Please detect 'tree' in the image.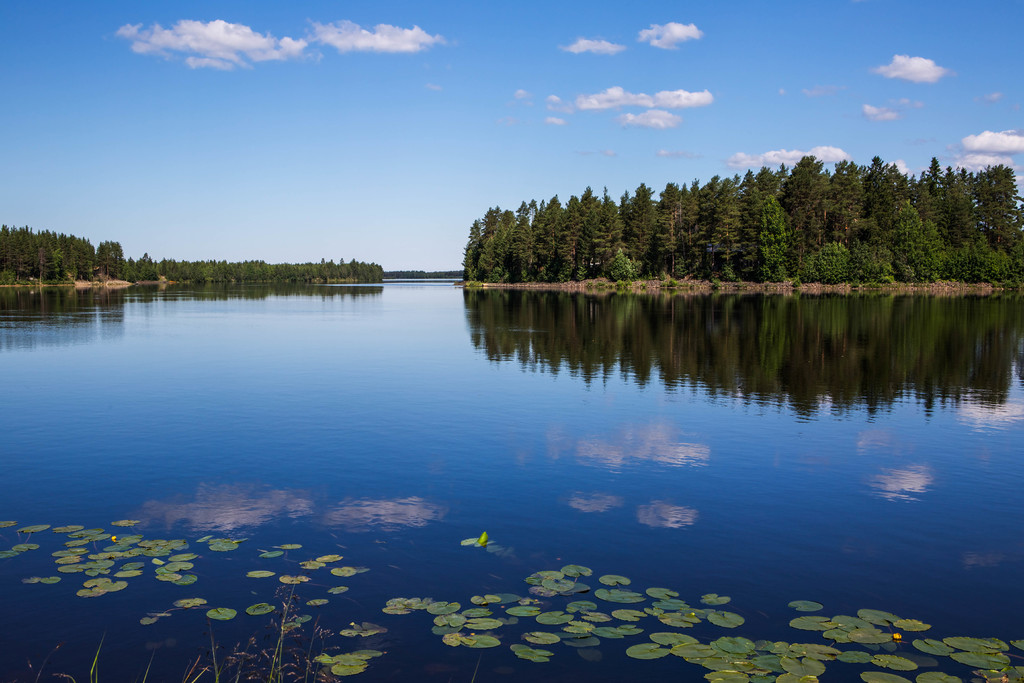
[644, 156, 1021, 299].
